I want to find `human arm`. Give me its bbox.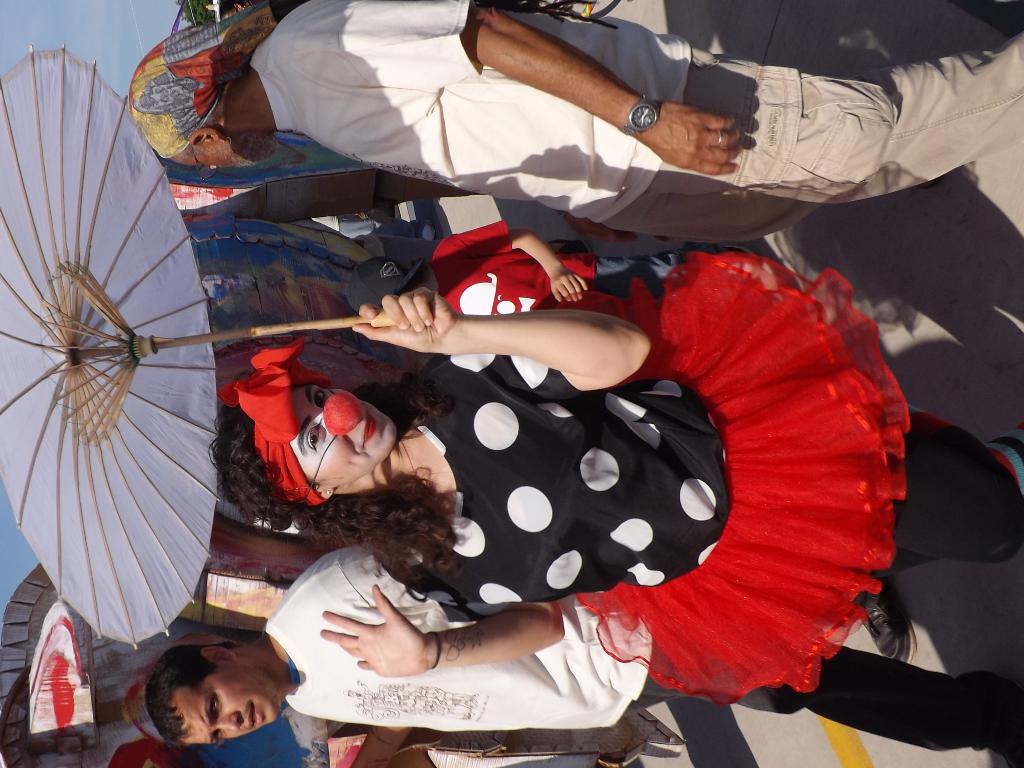
x1=431 y1=217 x2=600 y2=308.
